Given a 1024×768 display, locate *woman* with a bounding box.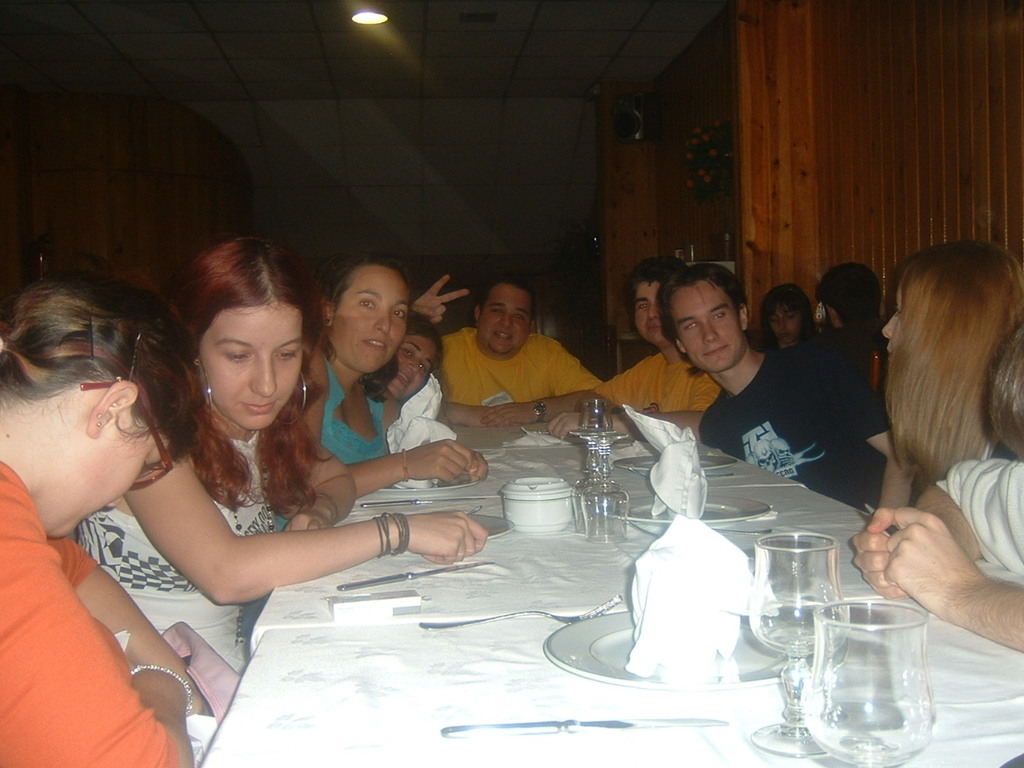
Located: (882, 238, 1023, 488).
